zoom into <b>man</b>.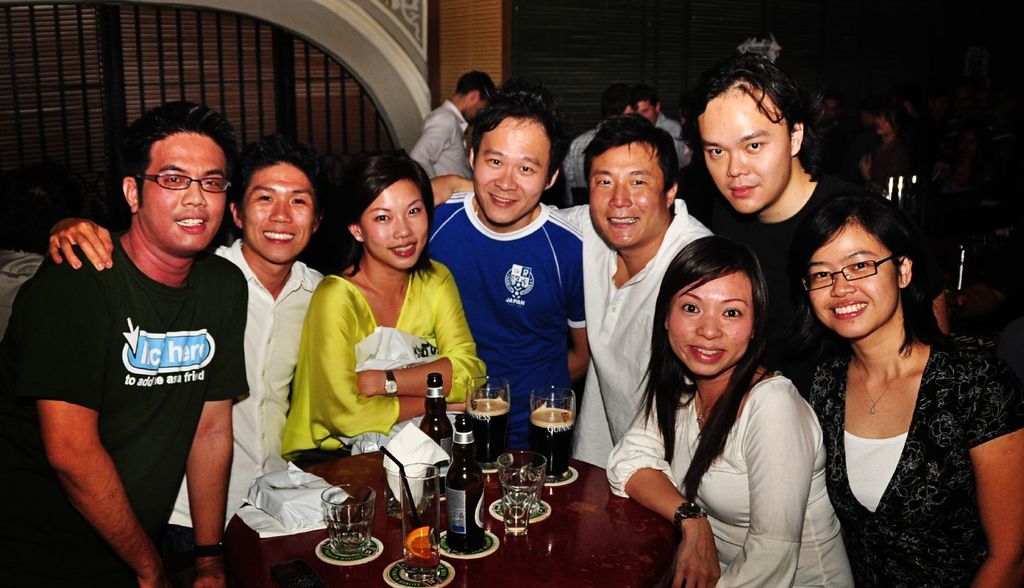
Zoom target: bbox=[0, 97, 248, 587].
